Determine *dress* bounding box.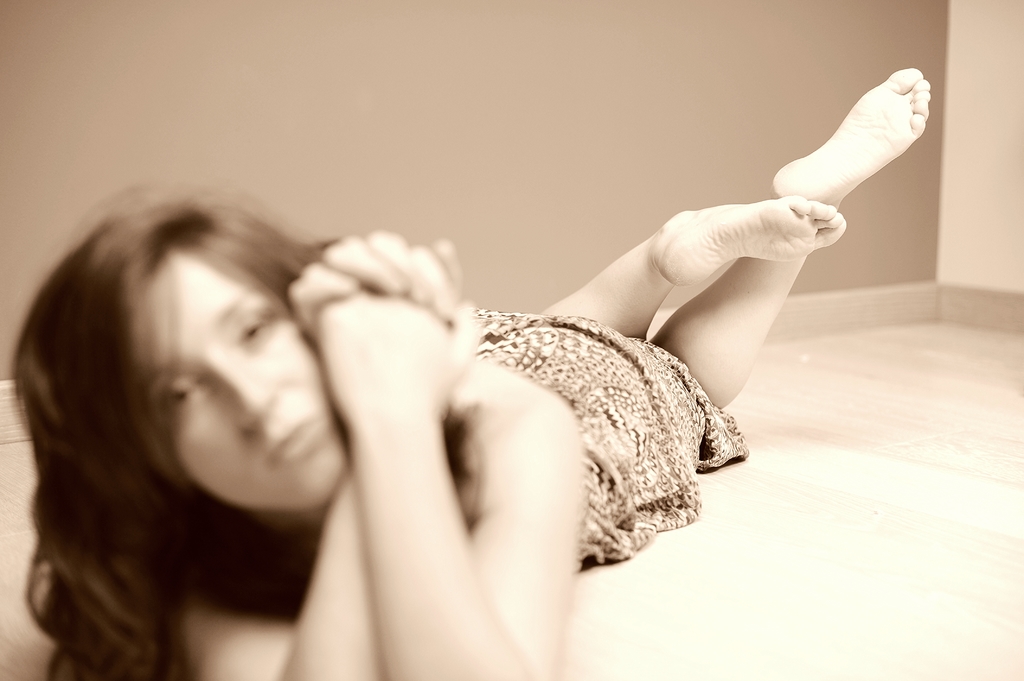
Determined: <region>461, 306, 764, 592</region>.
